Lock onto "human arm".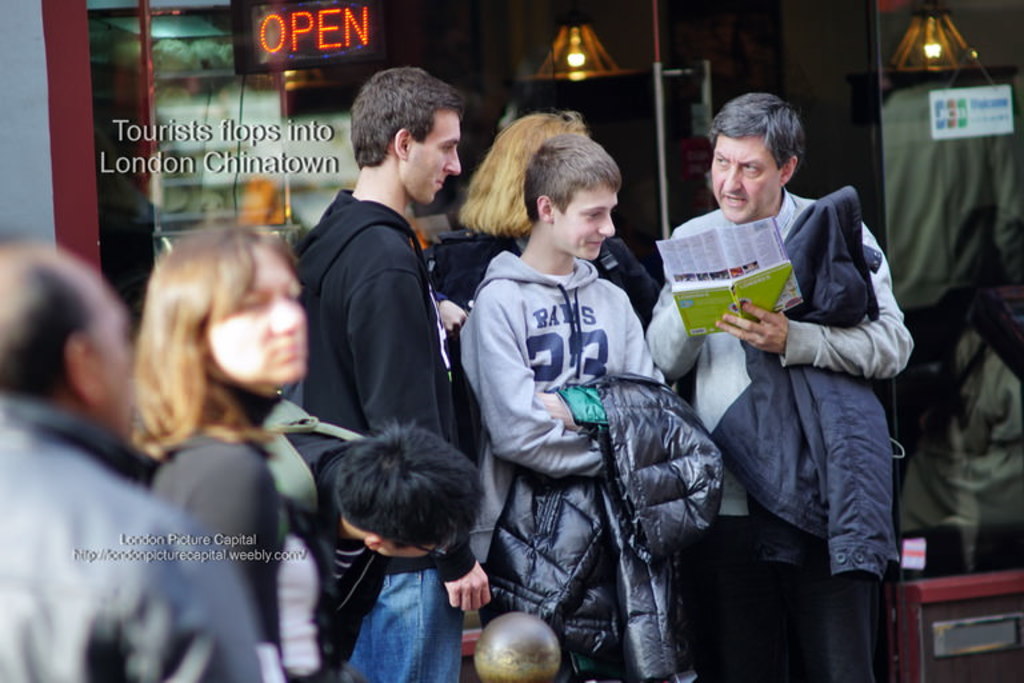
Locked: rect(717, 216, 919, 380).
